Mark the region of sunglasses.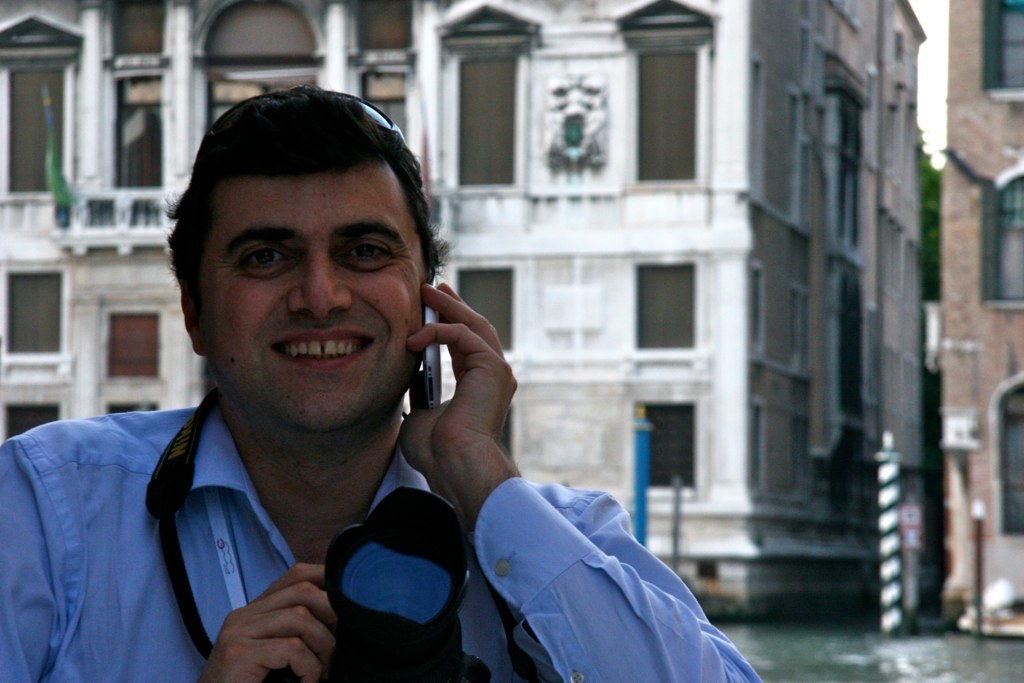
Region: crop(195, 87, 409, 165).
